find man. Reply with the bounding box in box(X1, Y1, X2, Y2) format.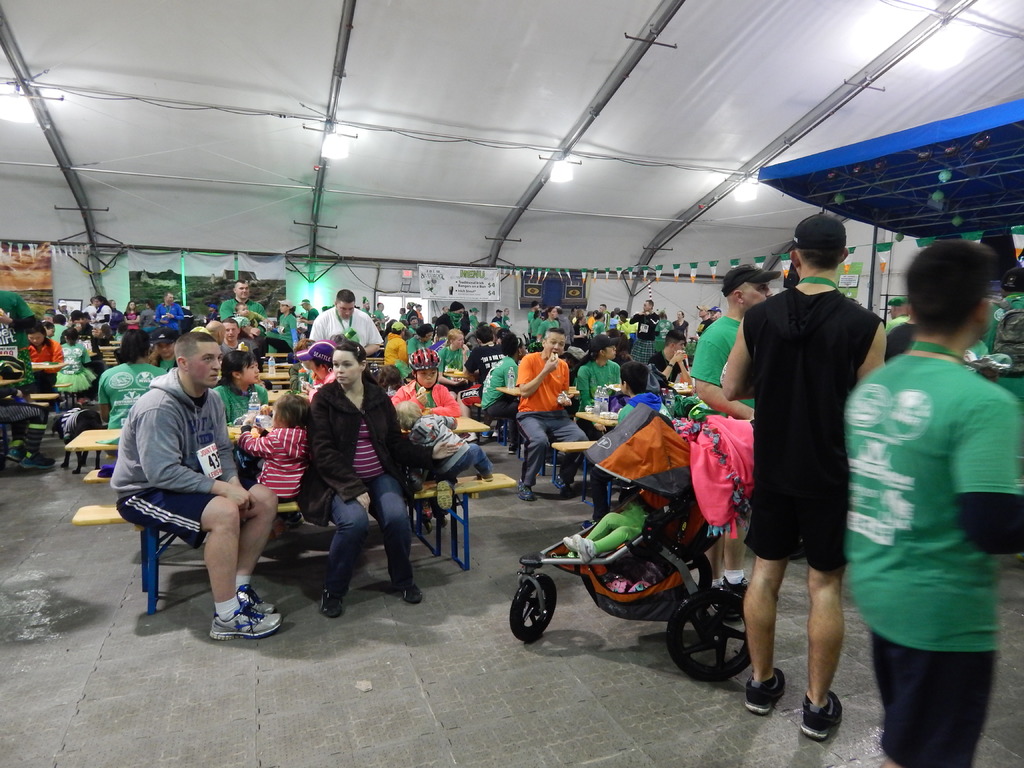
box(435, 300, 461, 326).
